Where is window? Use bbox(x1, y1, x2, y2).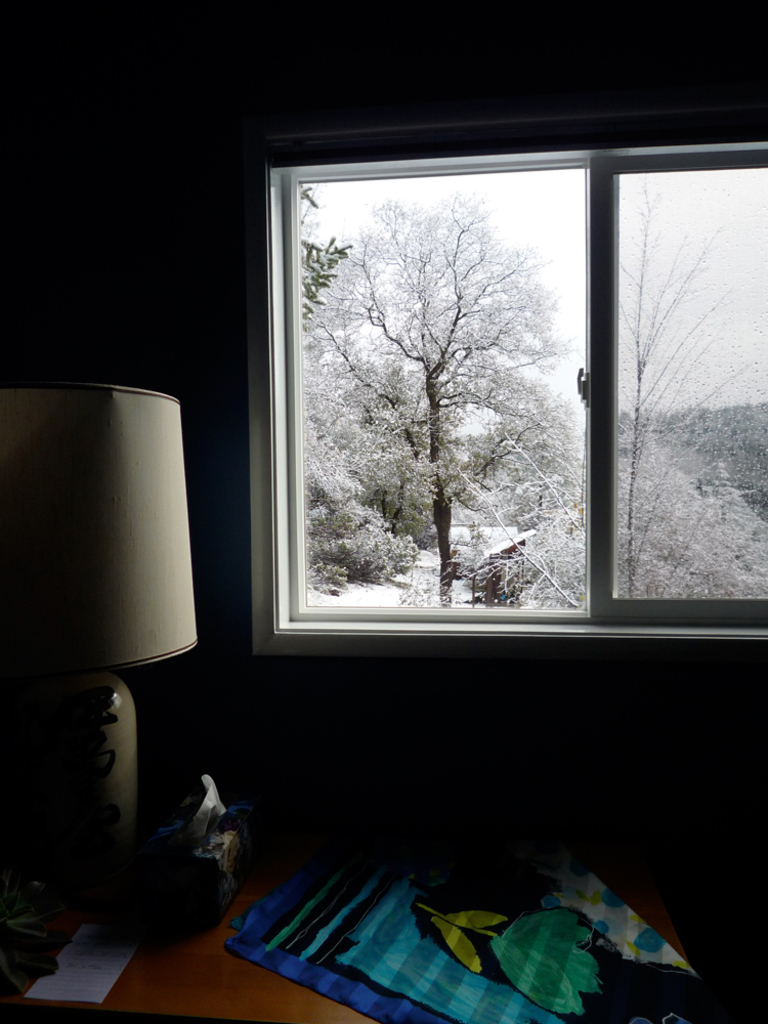
bbox(593, 151, 767, 612).
